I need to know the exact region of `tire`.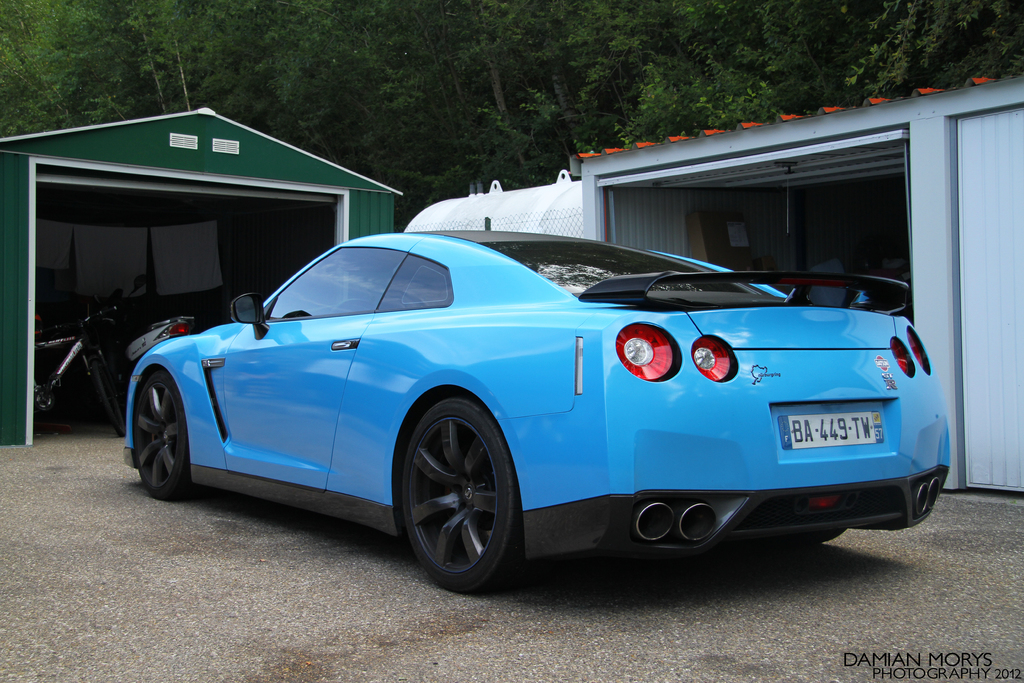
Region: BBox(743, 530, 844, 547).
